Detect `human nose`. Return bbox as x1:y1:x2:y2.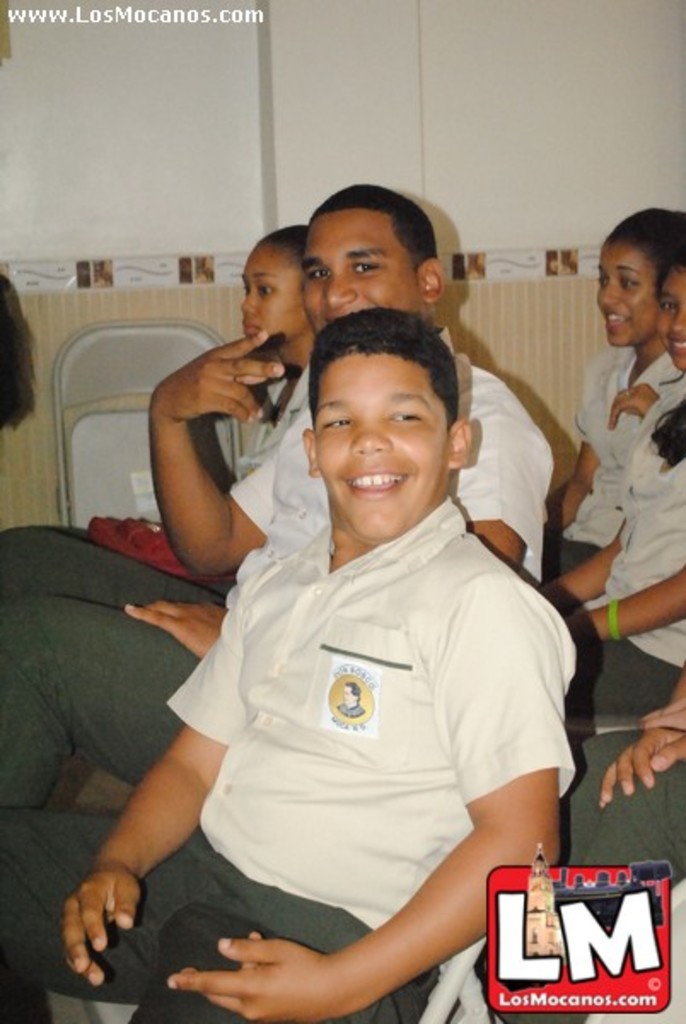
596:282:623:311.
